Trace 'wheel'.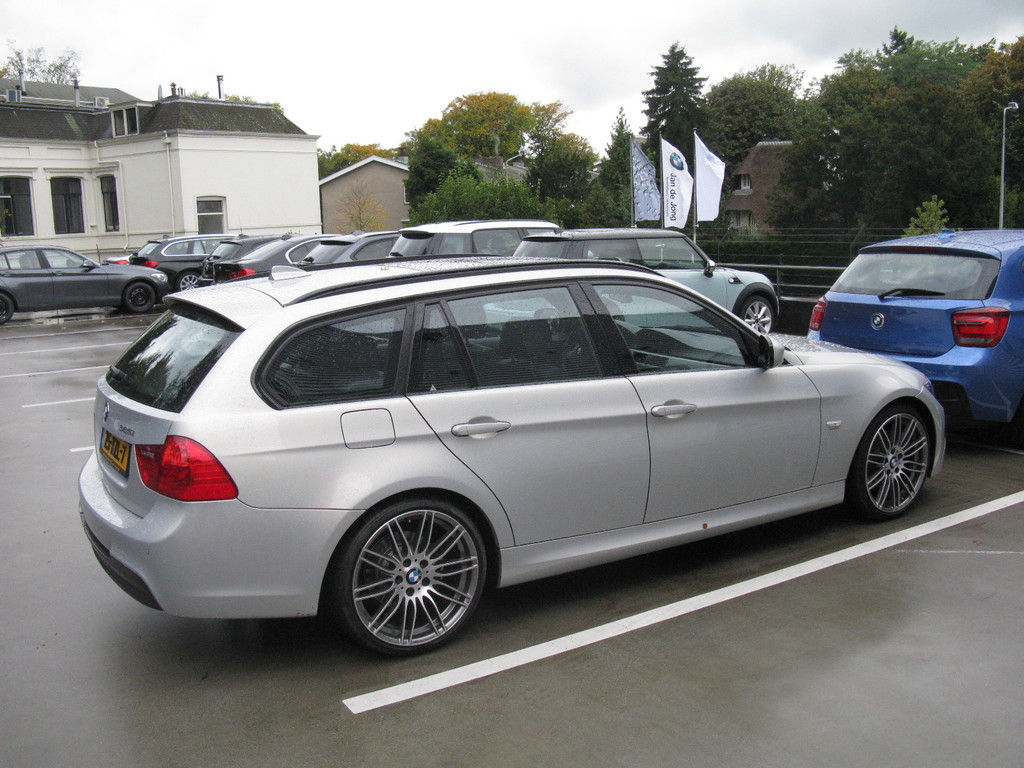
Traced to bbox=[559, 330, 587, 376].
